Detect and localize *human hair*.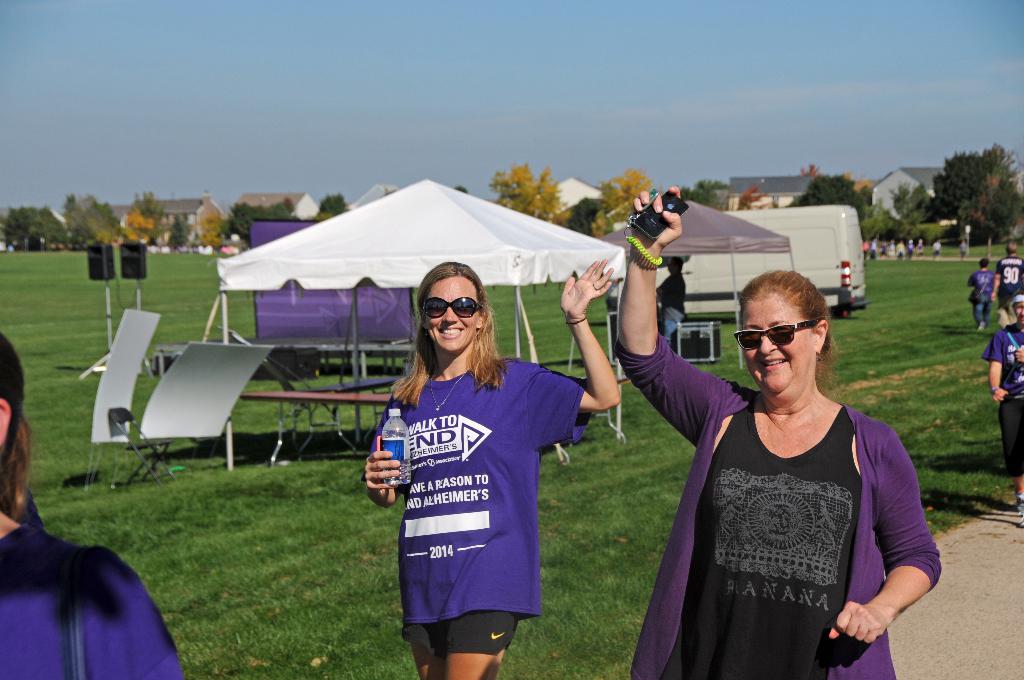
Localized at <bbox>977, 258, 989, 268</bbox>.
